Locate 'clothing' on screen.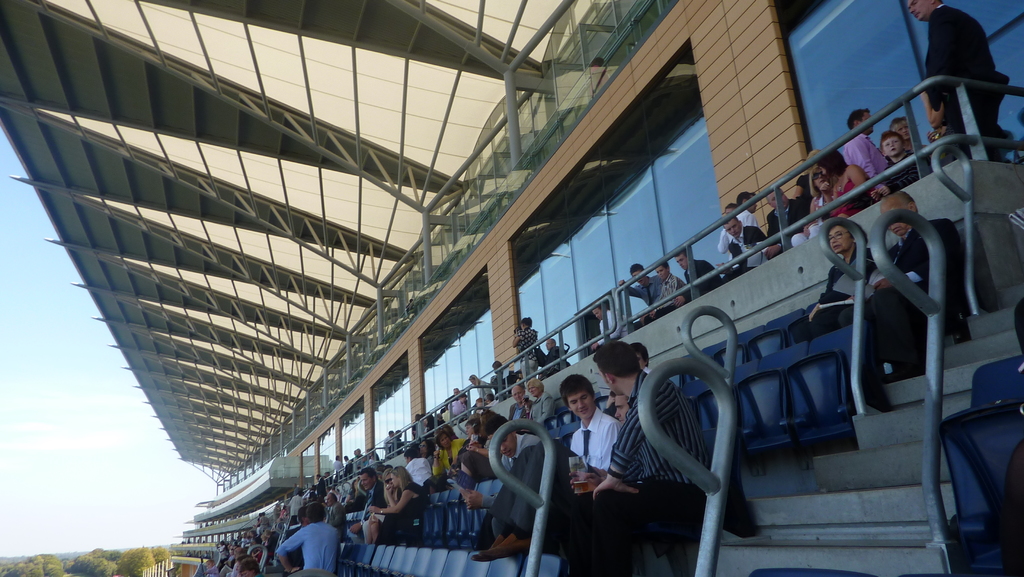
On screen at [x1=274, y1=505, x2=344, y2=573].
